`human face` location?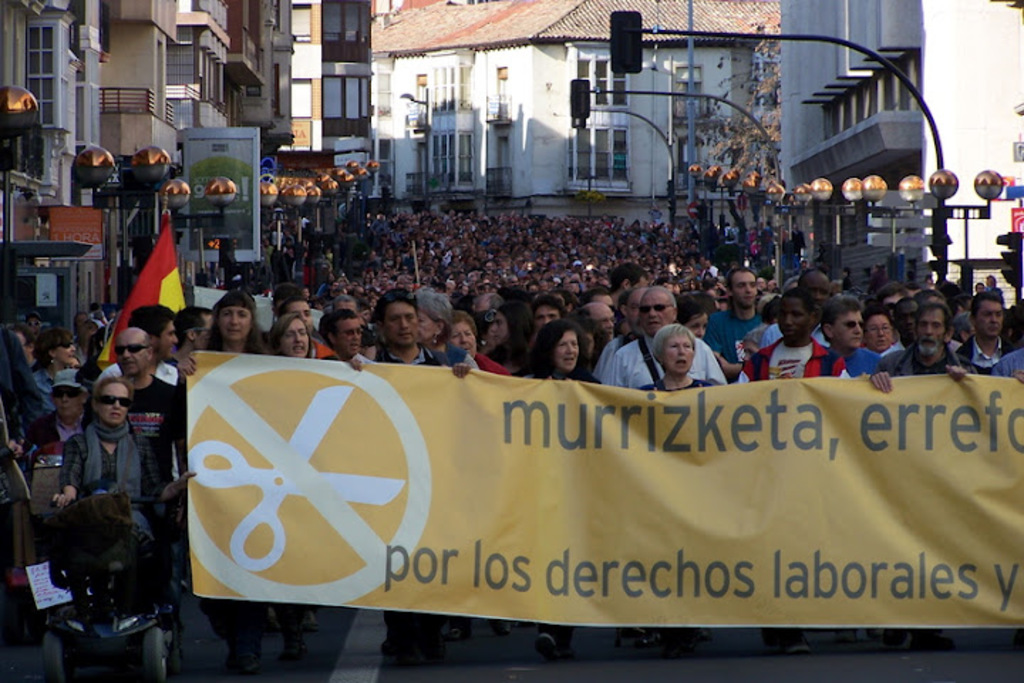
<box>54,344,78,367</box>
